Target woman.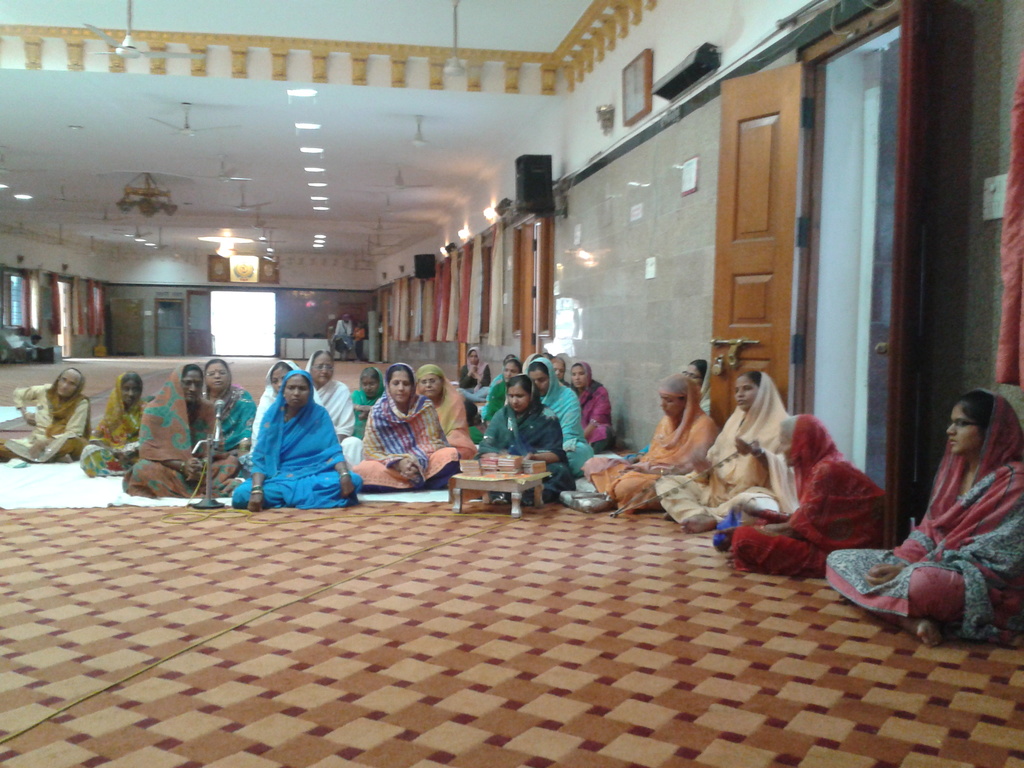
Target region: 351:364:392:435.
